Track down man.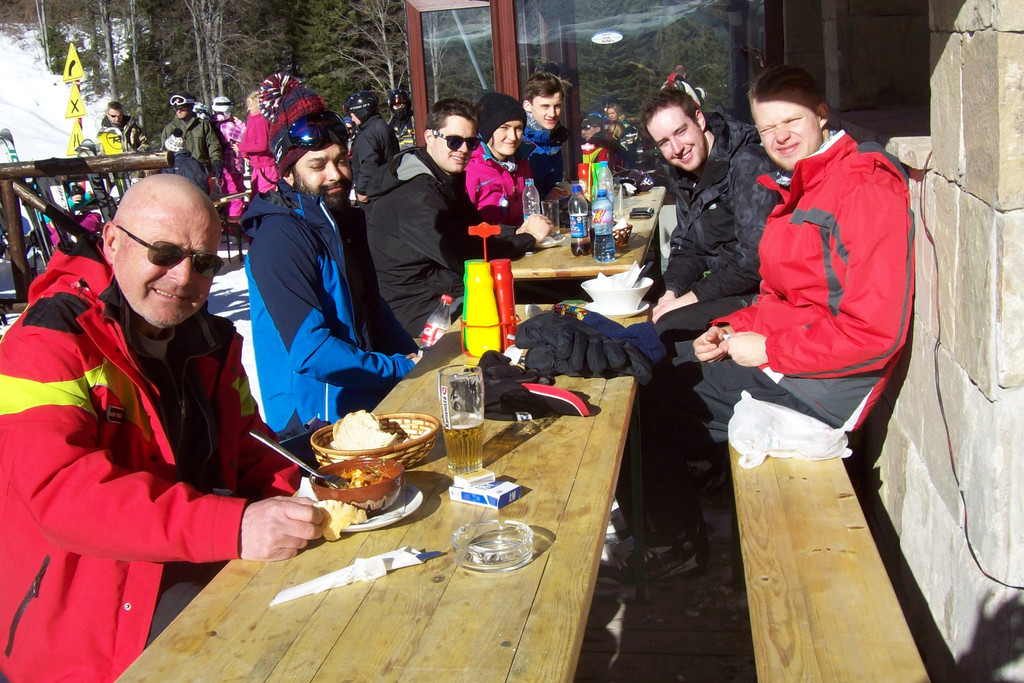
Tracked to [158,93,221,194].
